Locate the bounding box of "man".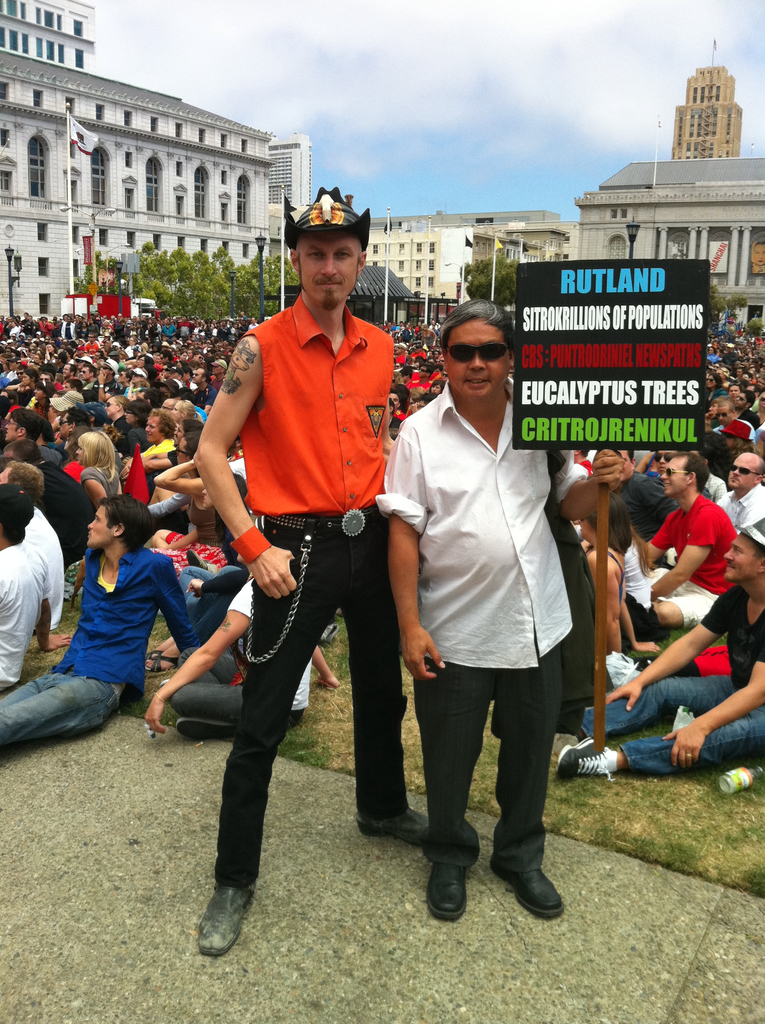
Bounding box: locate(0, 409, 41, 445).
